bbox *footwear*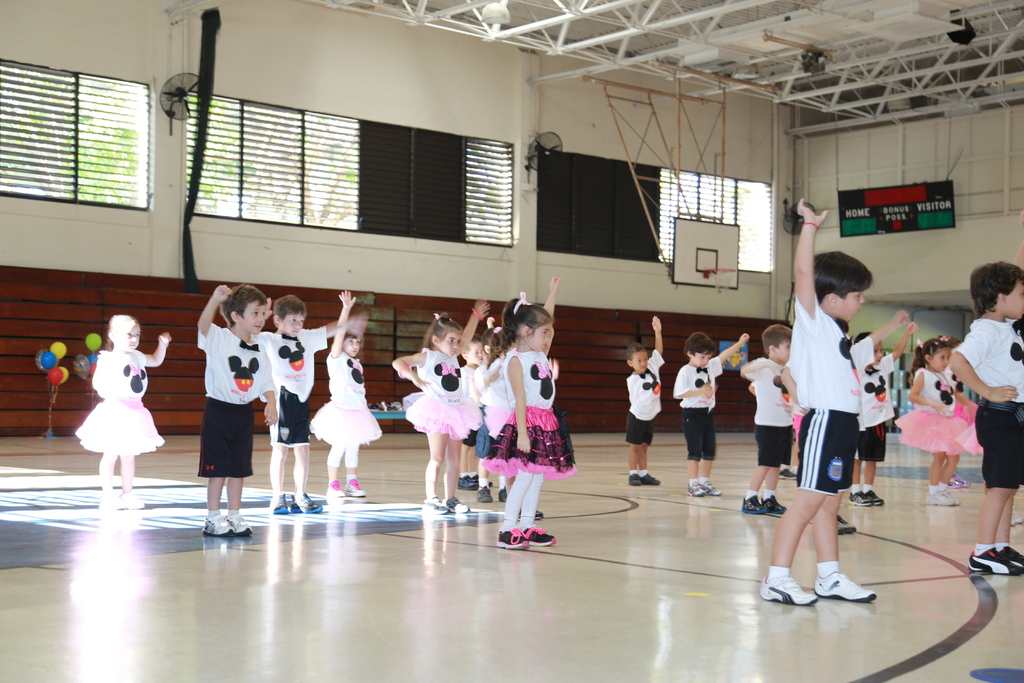
rect(628, 473, 641, 488)
